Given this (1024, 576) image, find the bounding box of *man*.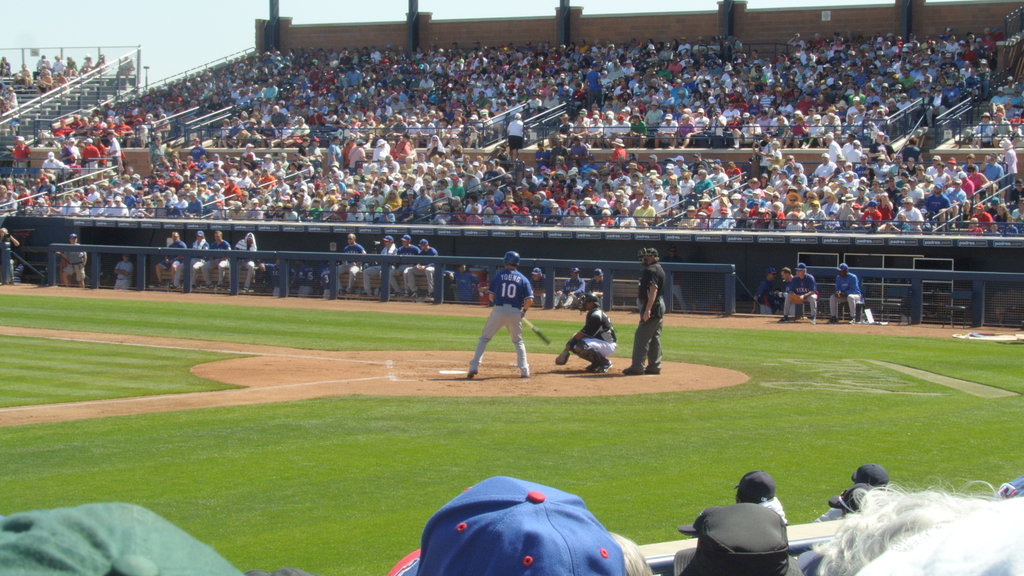
[854,106,867,119].
